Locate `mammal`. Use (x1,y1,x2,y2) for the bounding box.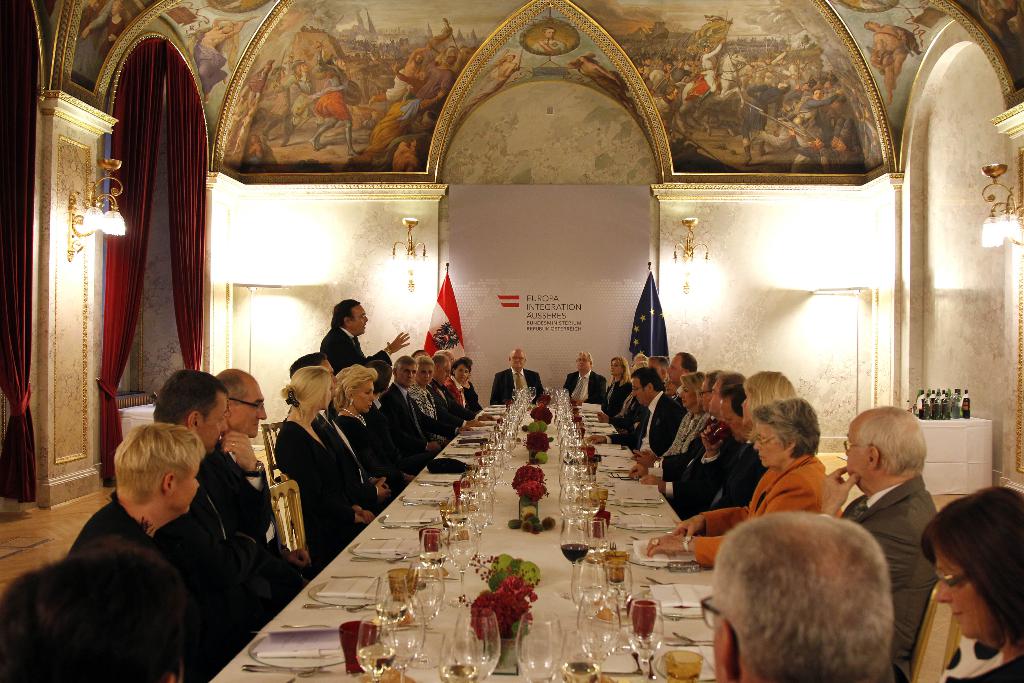
(331,365,417,491).
